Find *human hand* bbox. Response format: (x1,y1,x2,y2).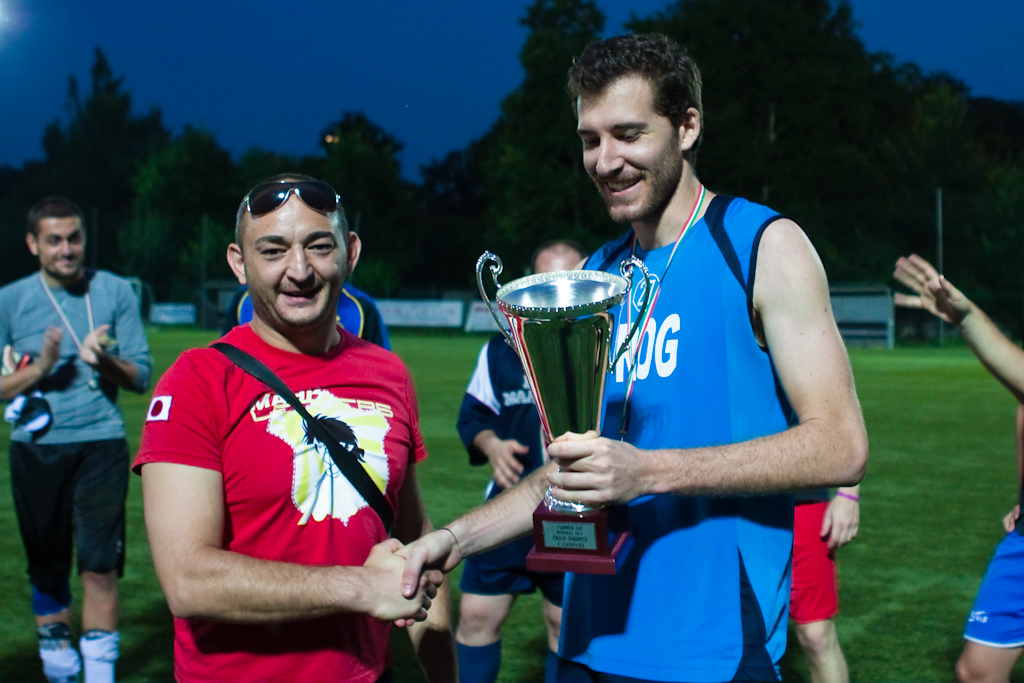
(819,496,862,551).
